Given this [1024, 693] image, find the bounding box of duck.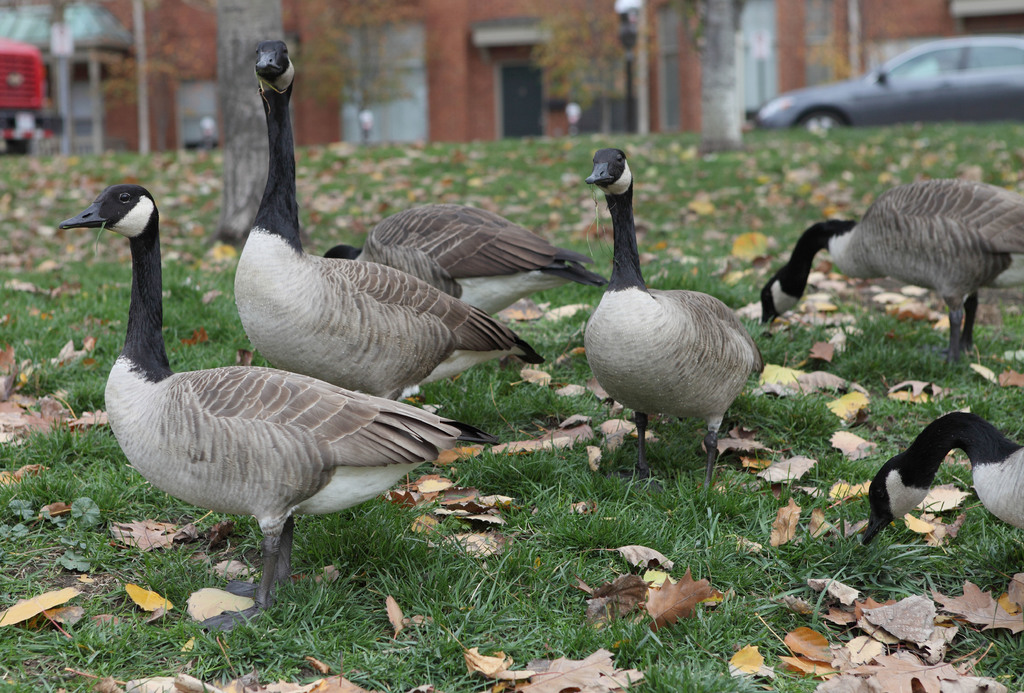
<region>230, 41, 543, 399</region>.
